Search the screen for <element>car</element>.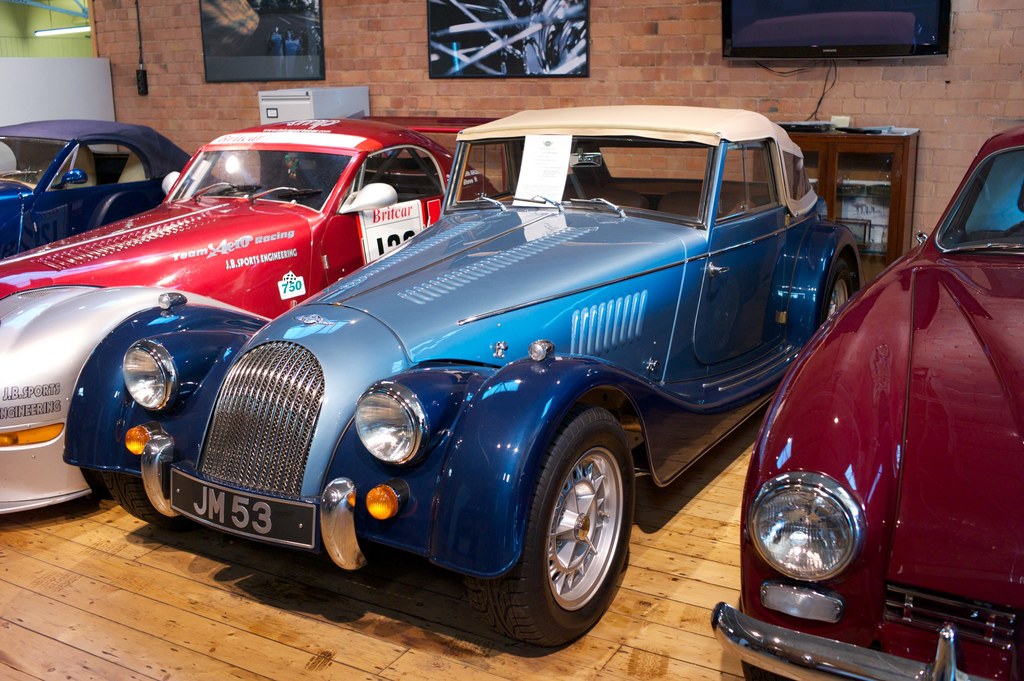
Found at <region>0, 115, 220, 259</region>.
